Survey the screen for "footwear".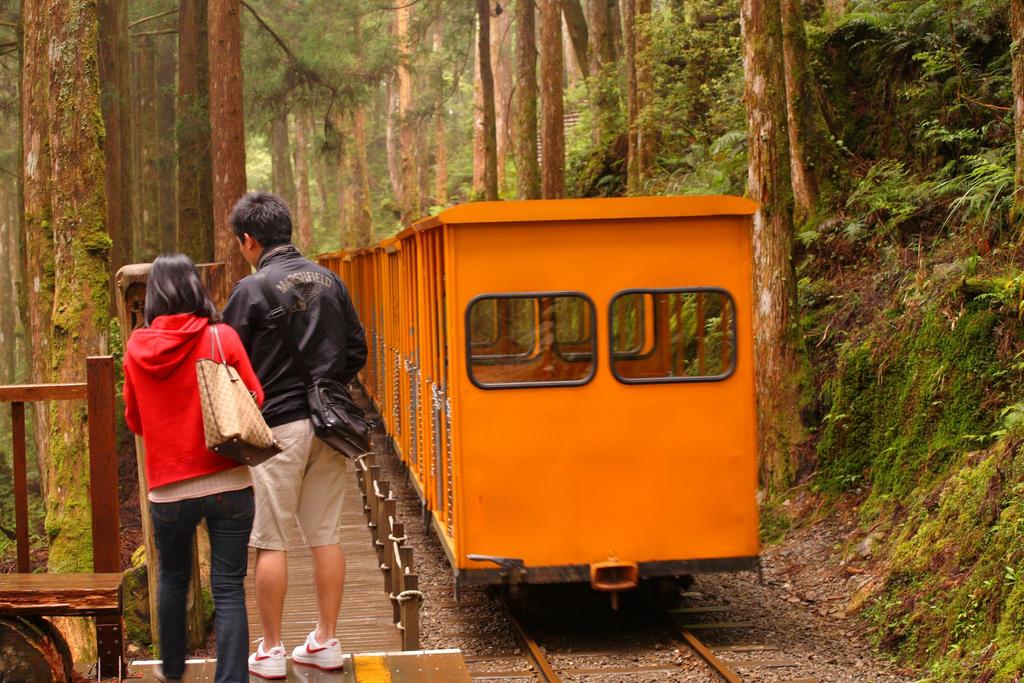
Survey found: pyautogui.locateOnScreen(143, 658, 183, 682).
